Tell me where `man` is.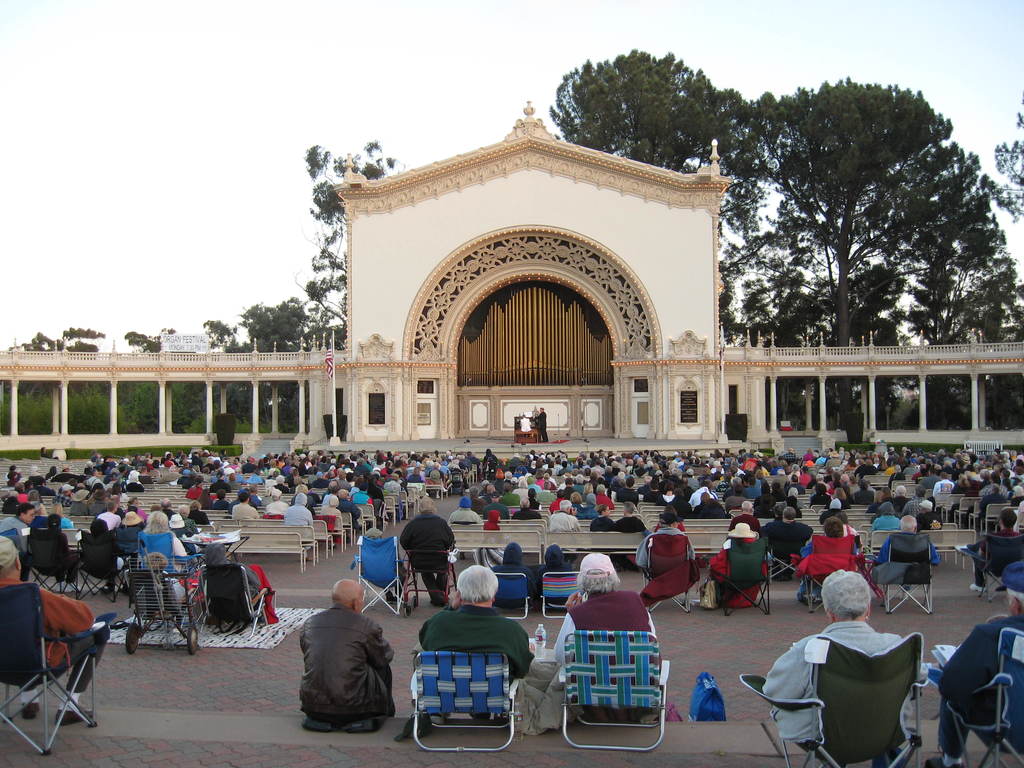
`man` is at [x1=398, y1=492, x2=460, y2=609].
